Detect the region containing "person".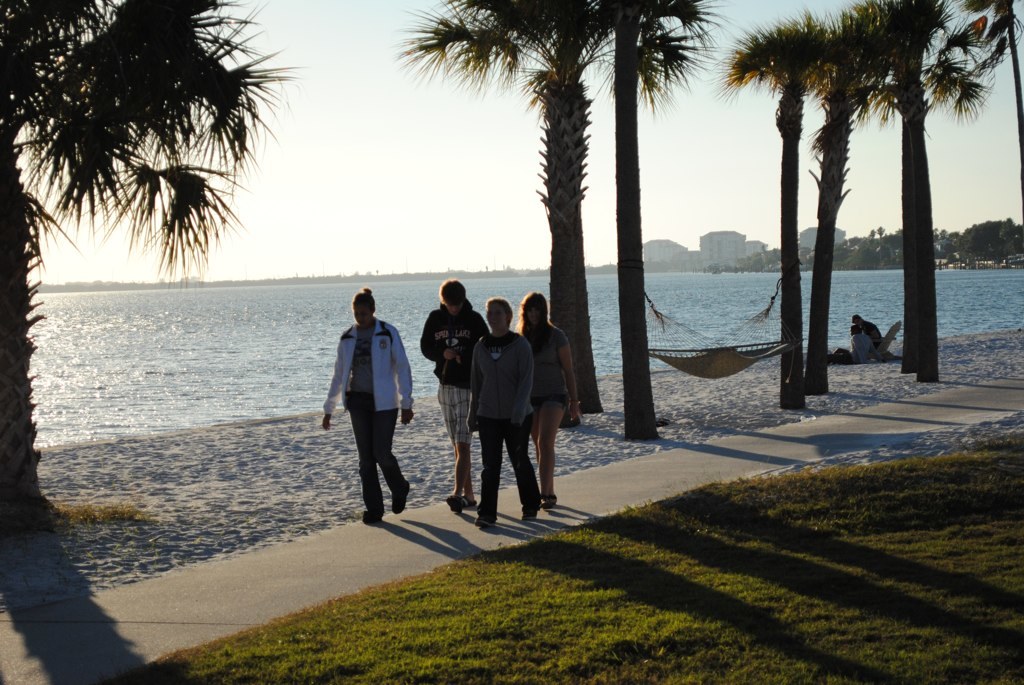
[506,284,583,506].
